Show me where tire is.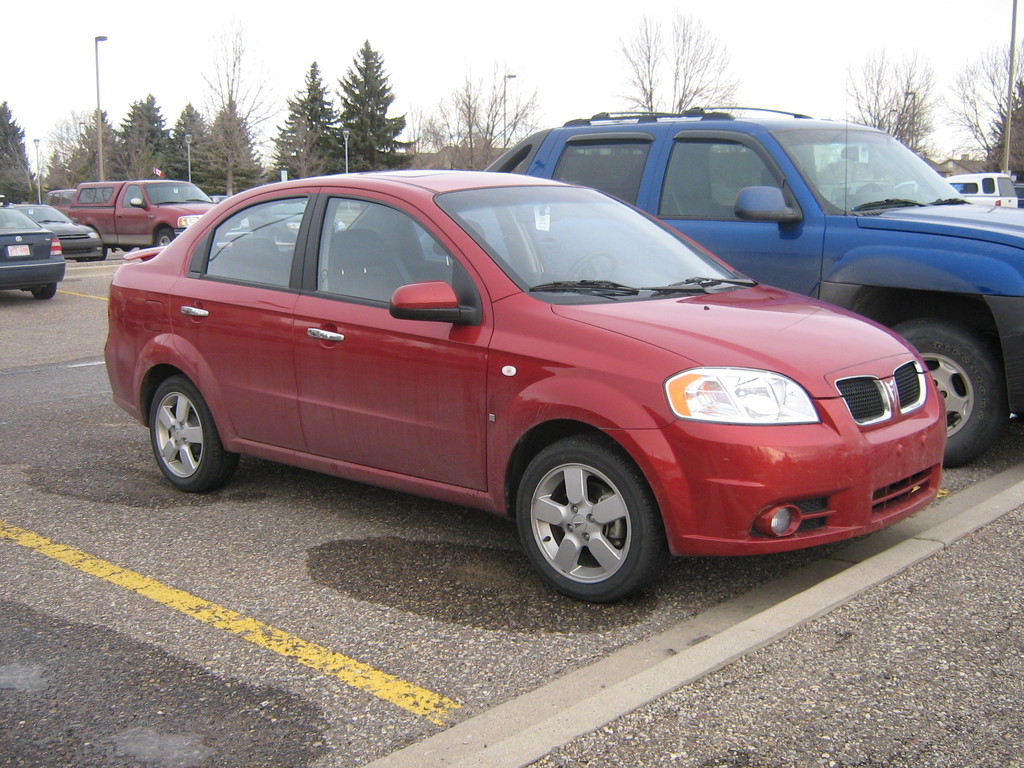
tire is at crop(516, 428, 666, 602).
